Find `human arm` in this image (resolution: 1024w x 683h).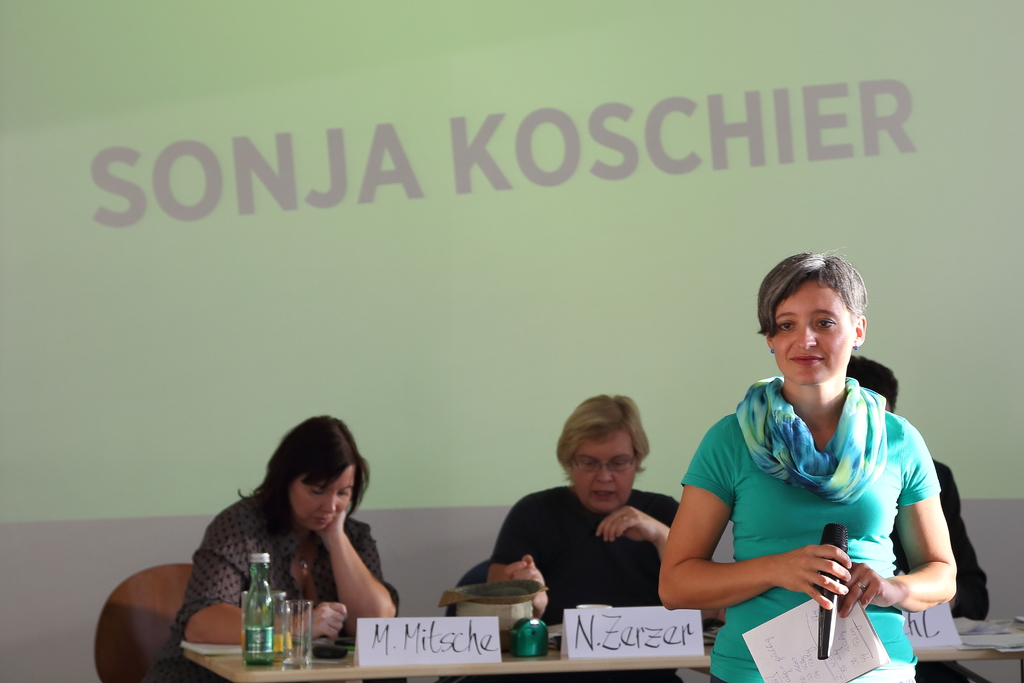
{"left": 659, "top": 420, "right": 852, "bottom": 614}.
